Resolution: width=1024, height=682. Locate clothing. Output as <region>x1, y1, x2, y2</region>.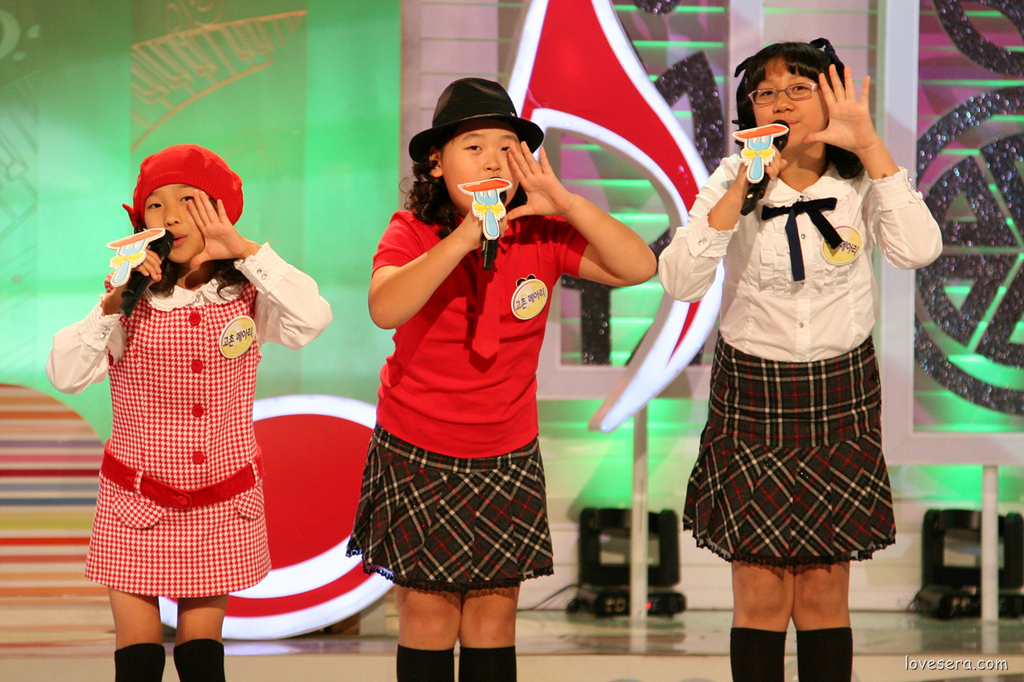
<region>86, 236, 281, 604</region>.
